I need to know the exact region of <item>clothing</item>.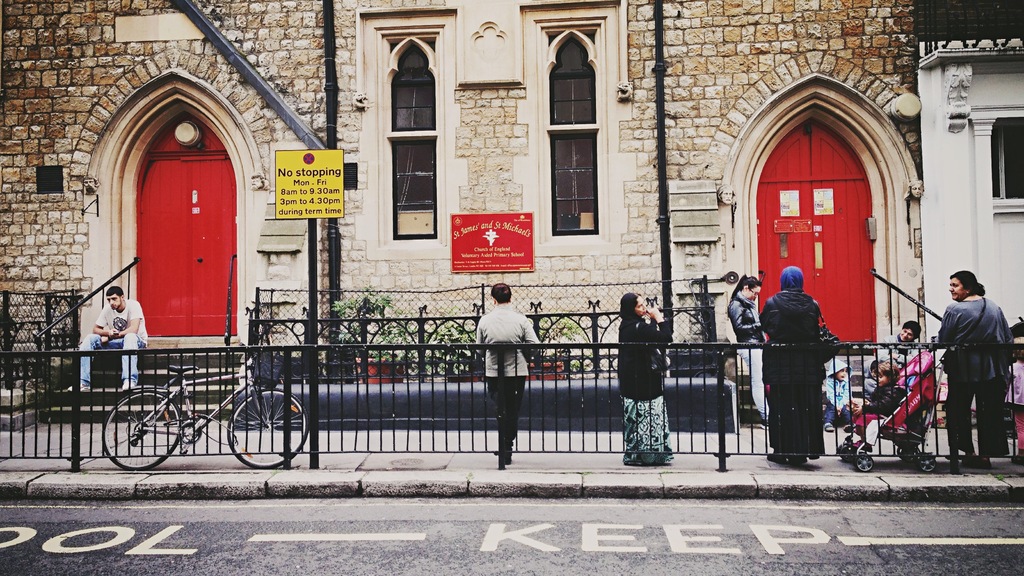
Region: box(621, 305, 678, 467).
